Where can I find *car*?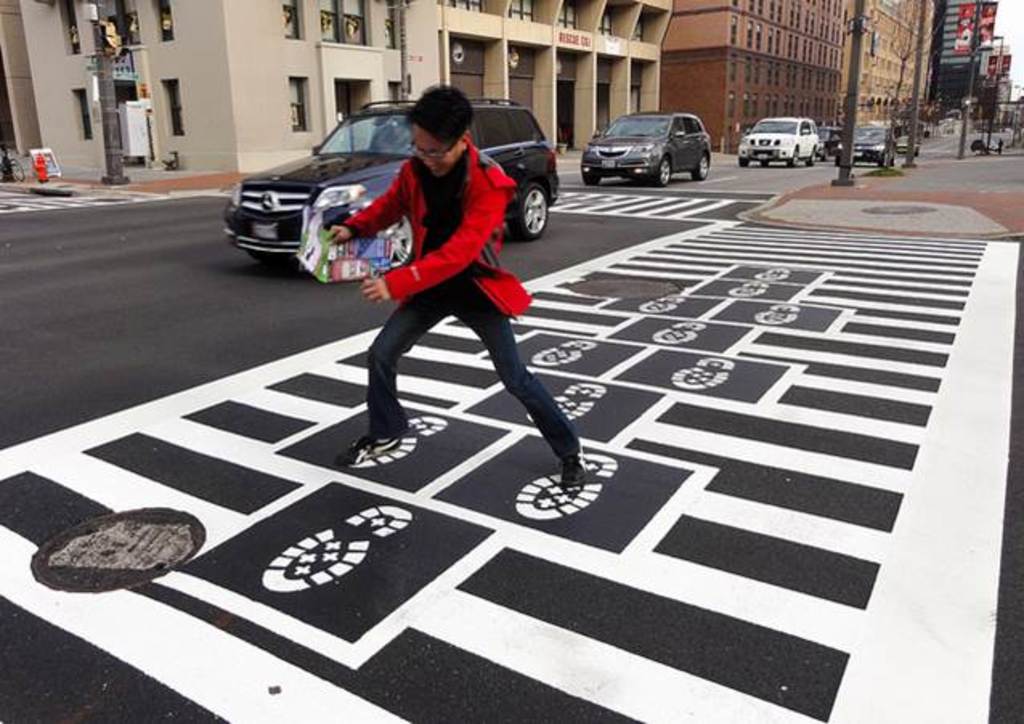
You can find it at 817, 122, 843, 153.
